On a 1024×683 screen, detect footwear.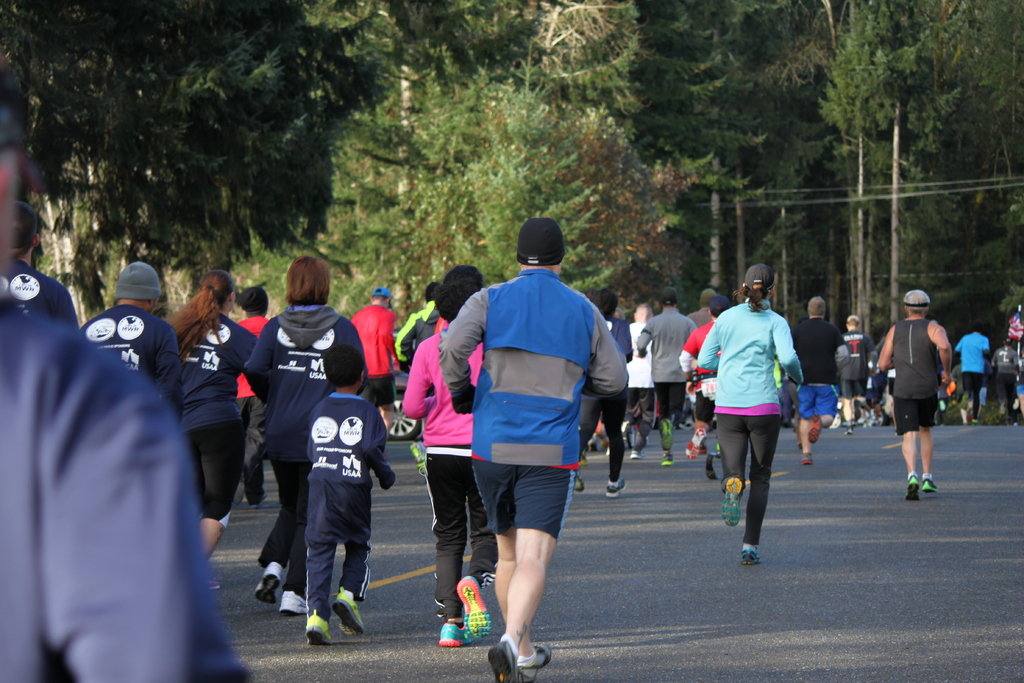
(x1=924, y1=479, x2=938, y2=493).
